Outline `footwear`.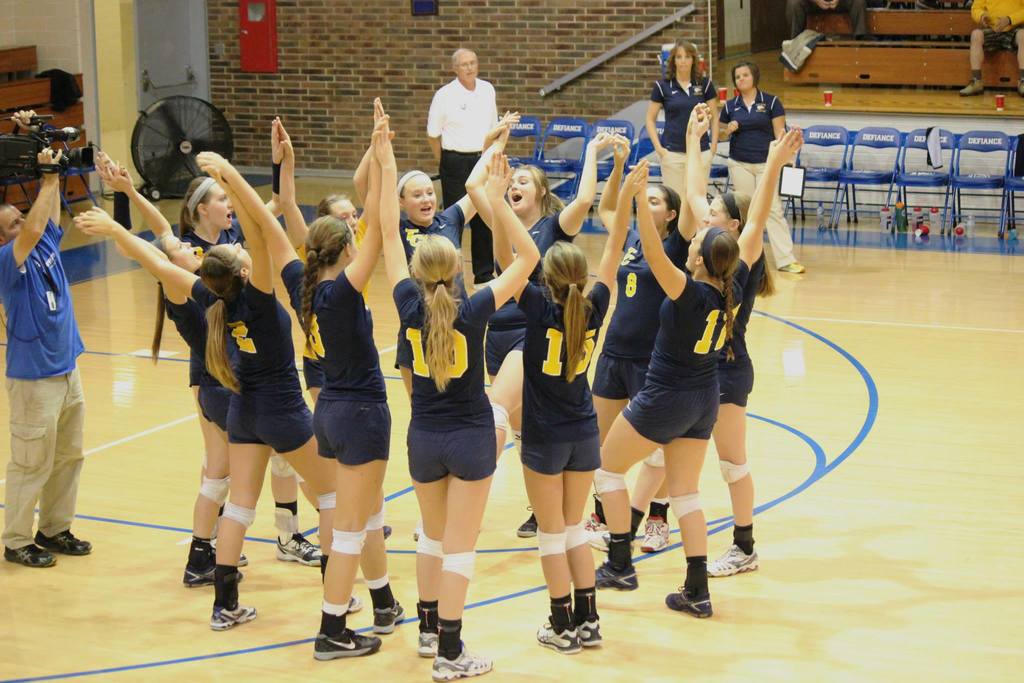
Outline: bbox=[372, 599, 407, 632].
